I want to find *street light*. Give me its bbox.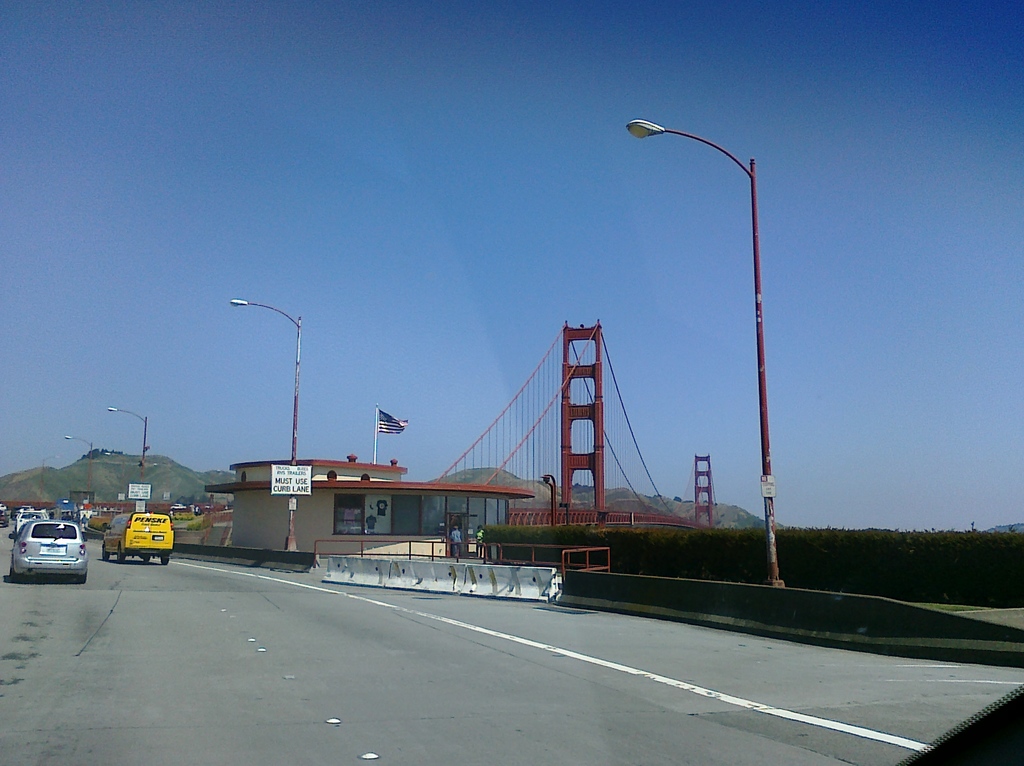
<bbox>614, 82, 796, 635</bbox>.
